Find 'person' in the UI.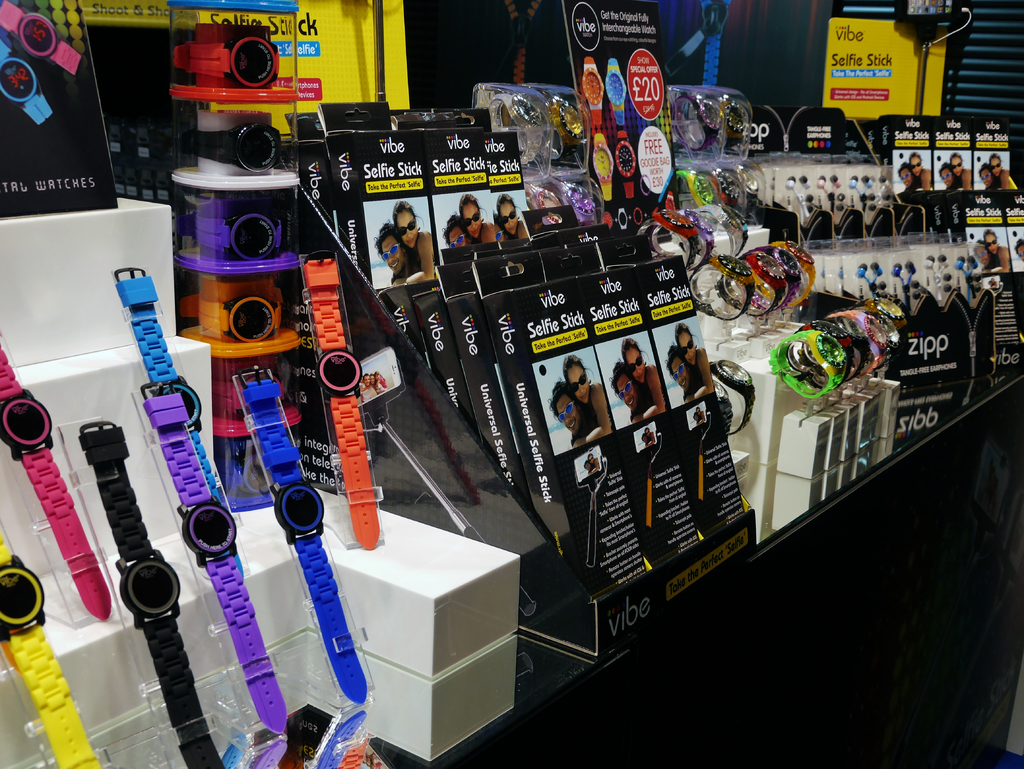
UI element at 433,214,474,247.
